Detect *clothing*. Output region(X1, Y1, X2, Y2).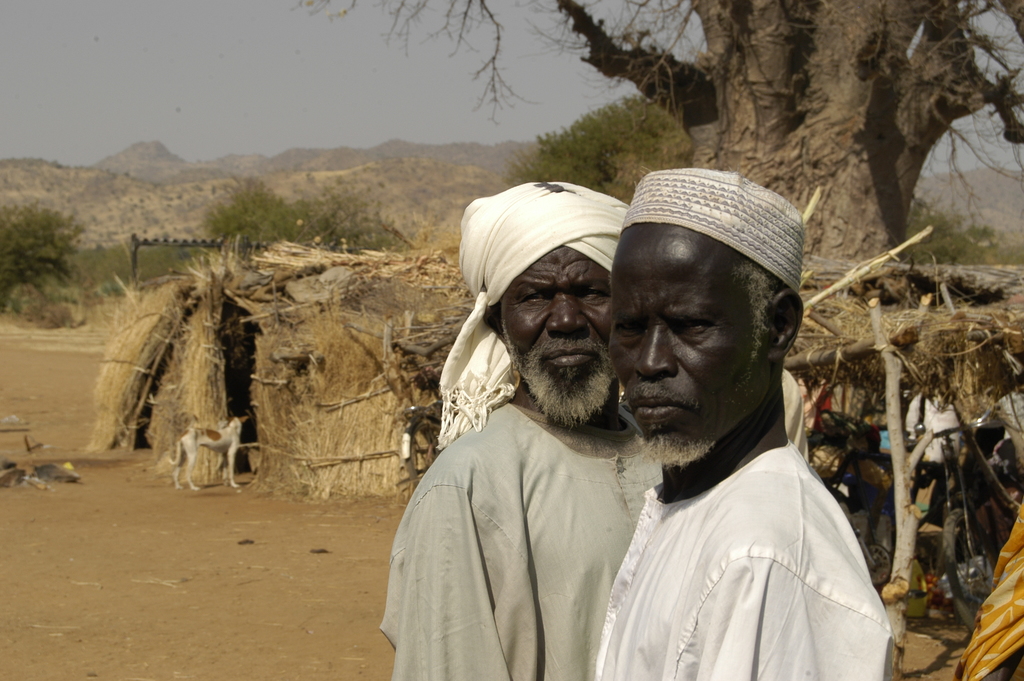
region(381, 406, 666, 680).
